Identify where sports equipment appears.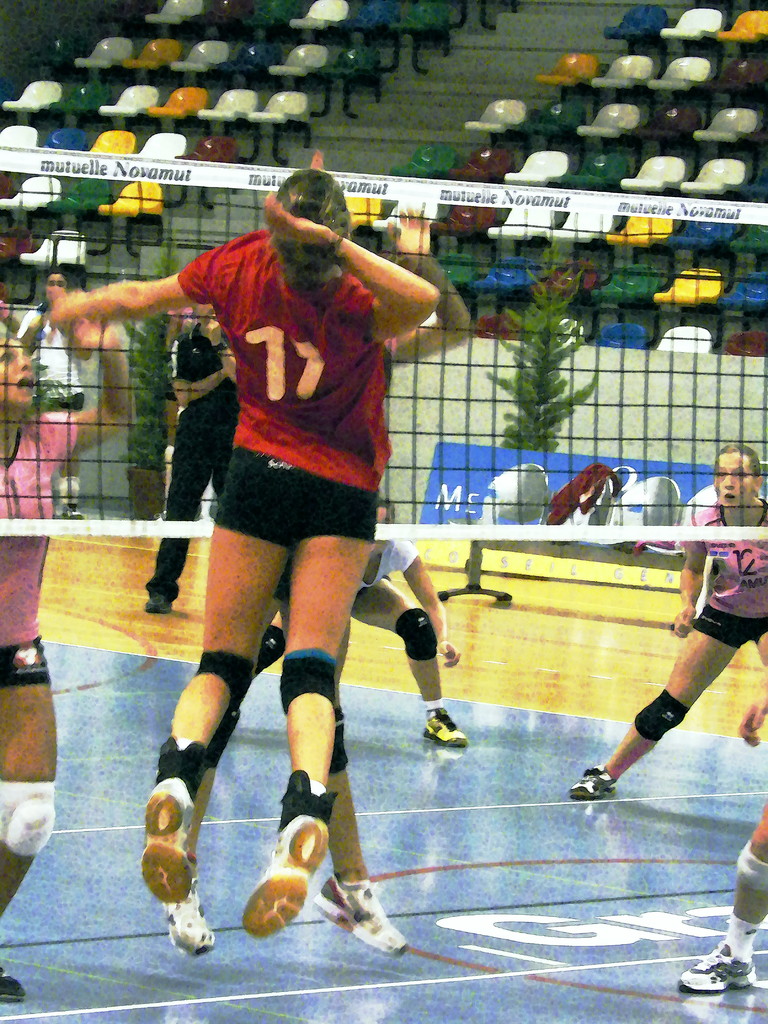
Appears at box(426, 710, 470, 745).
